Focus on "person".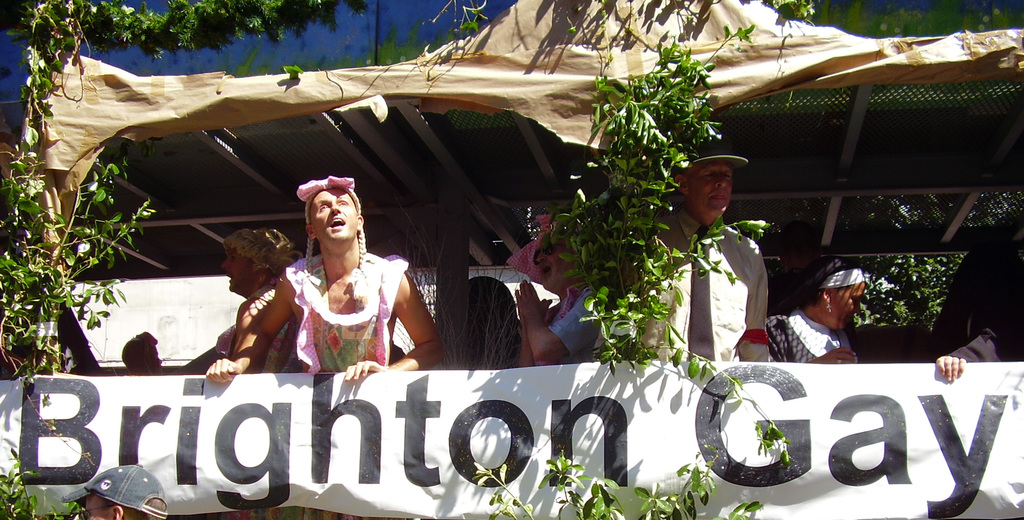
Focused at 202,170,445,384.
